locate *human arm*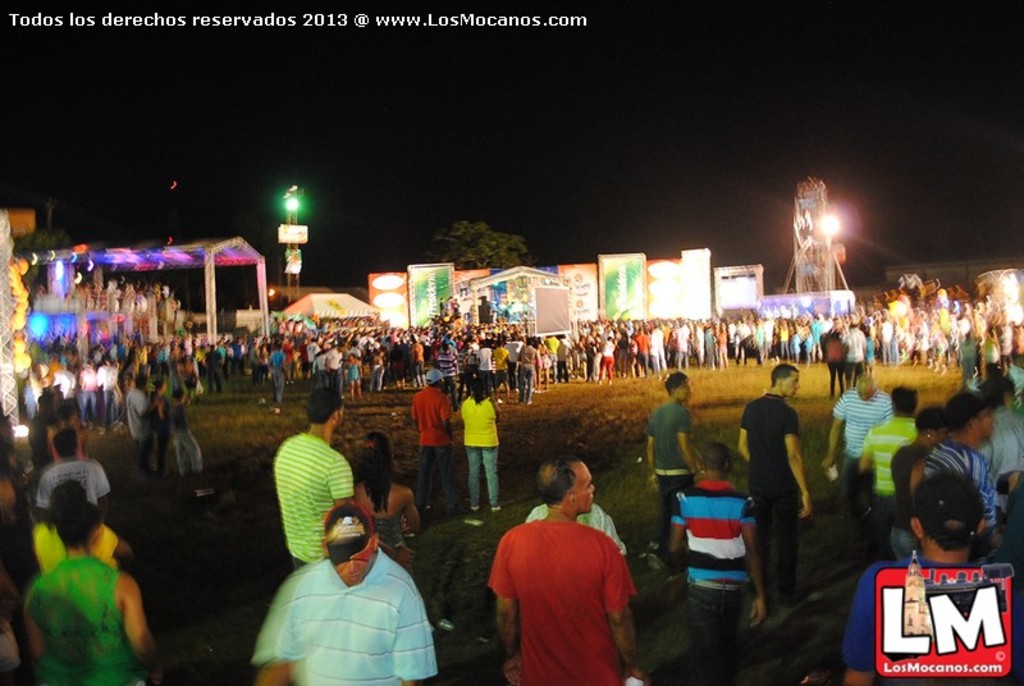
677, 415, 698, 477
